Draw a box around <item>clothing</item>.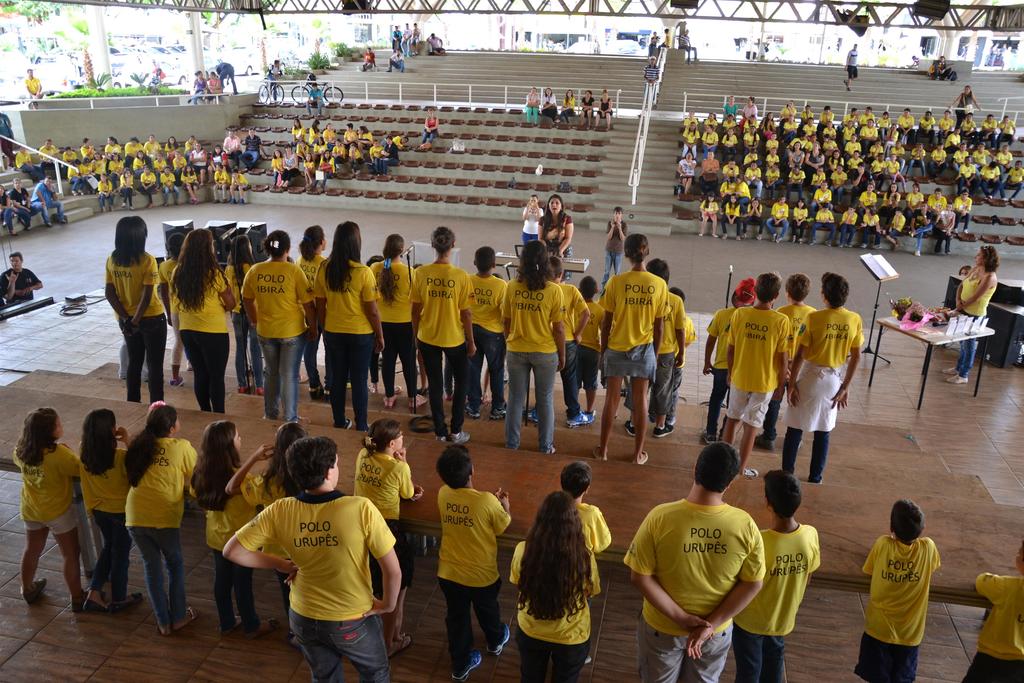
crop(101, 254, 164, 395).
